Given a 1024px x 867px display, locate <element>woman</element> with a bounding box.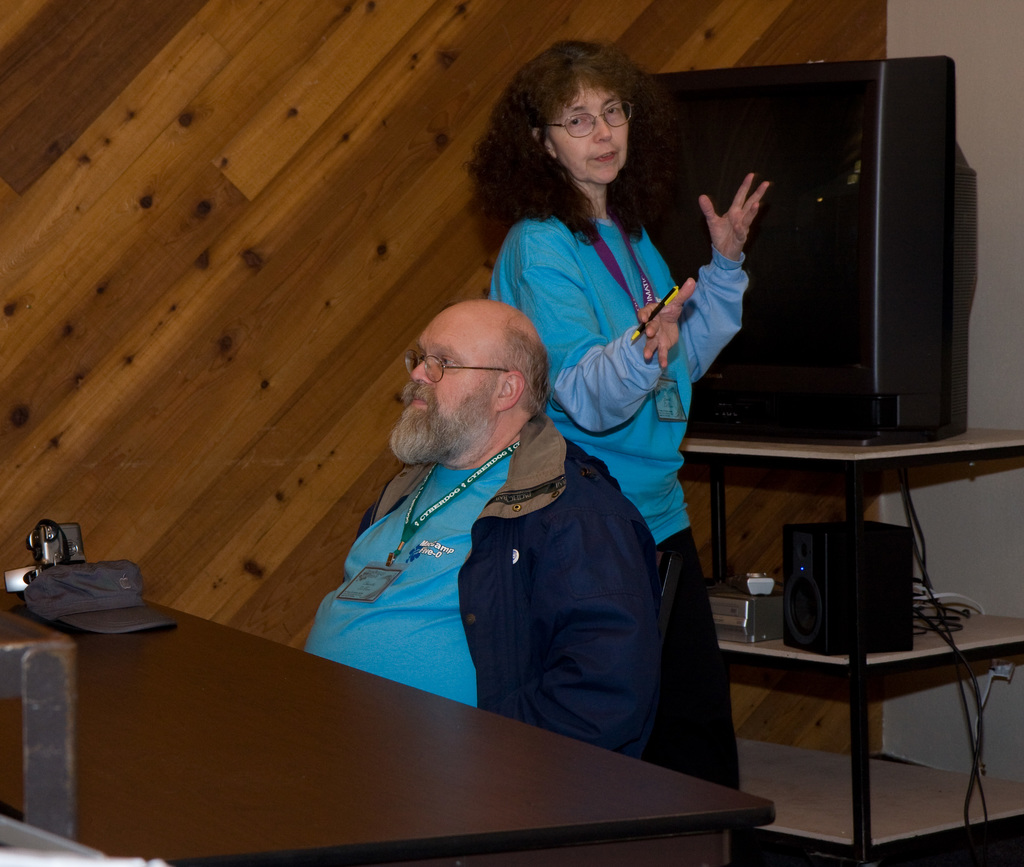
Located: {"x1": 480, "y1": 47, "x2": 751, "y2": 650}.
